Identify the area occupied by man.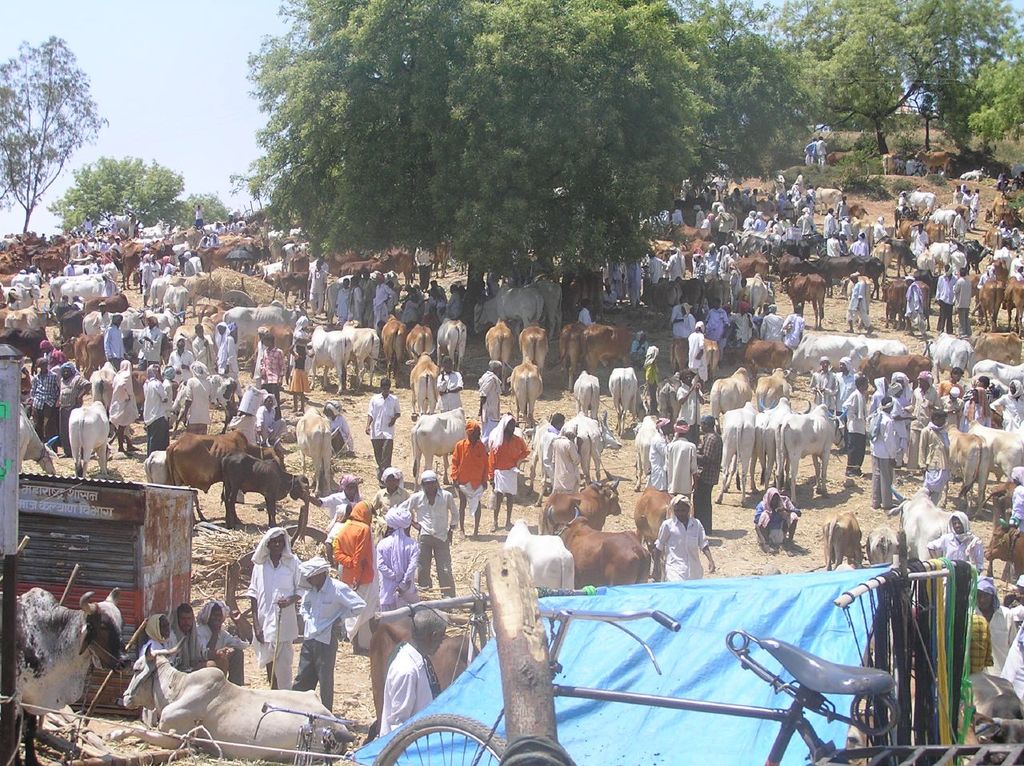
Area: {"left": 27, "top": 356, "right": 58, "bottom": 443}.
